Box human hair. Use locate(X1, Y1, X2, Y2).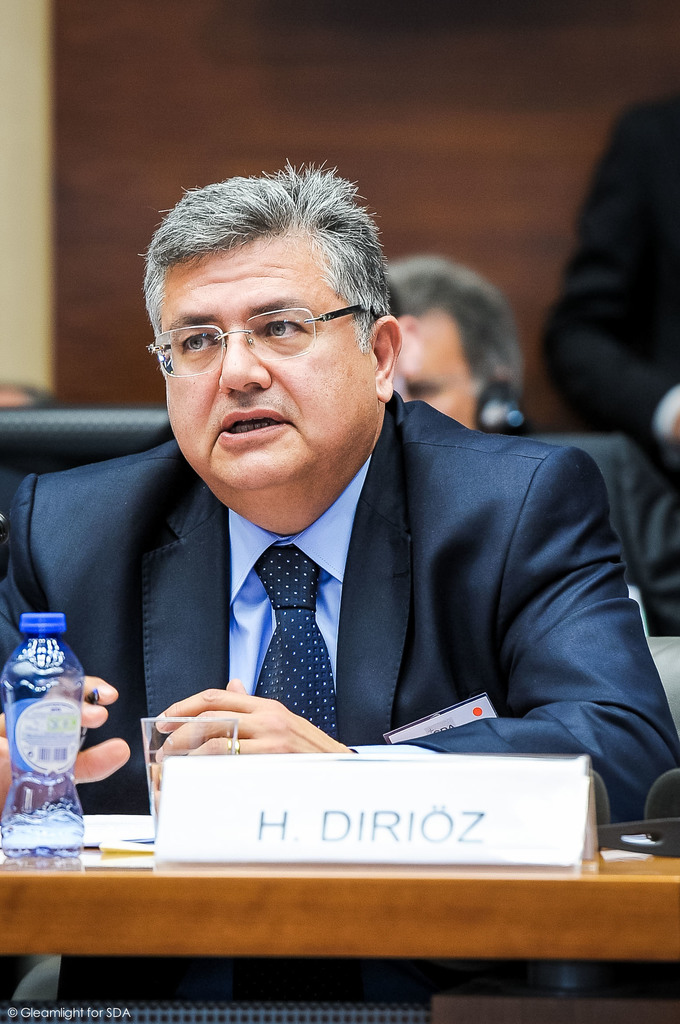
locate(130, 152, 395, 419).
